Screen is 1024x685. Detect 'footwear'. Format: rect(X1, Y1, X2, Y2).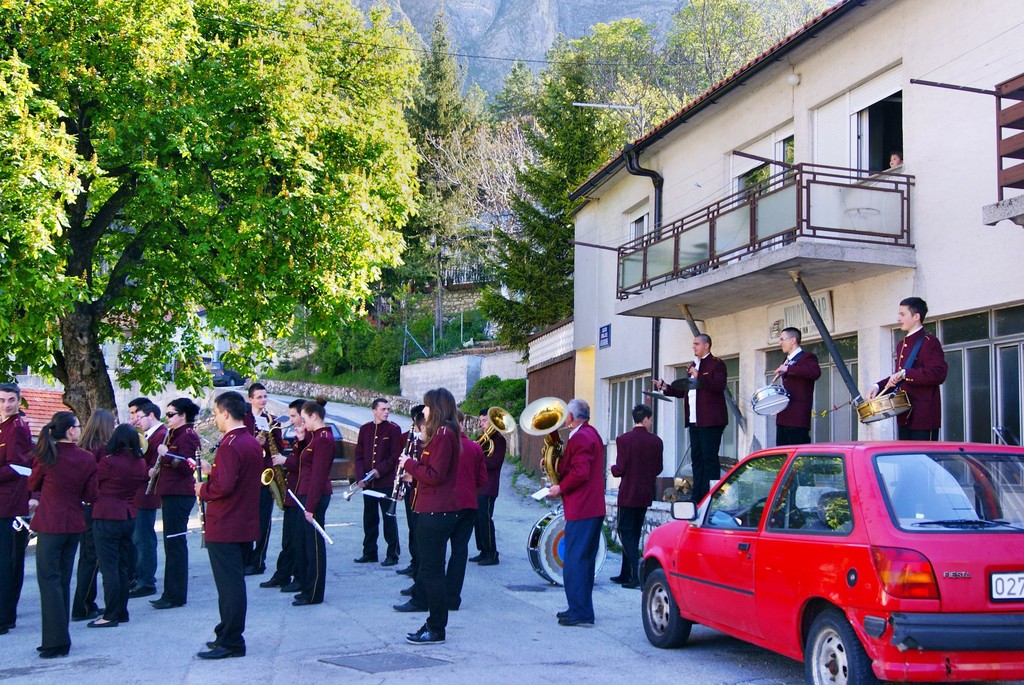
rect(127, 582, 156, 597).
